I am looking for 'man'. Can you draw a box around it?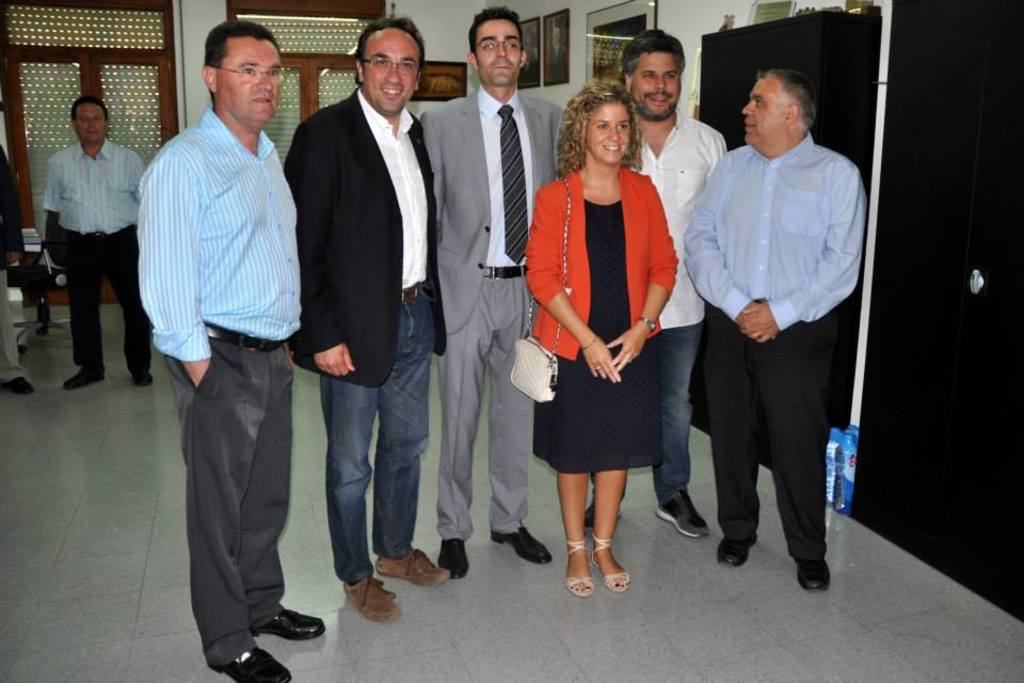
Sure, the bounding box is pyautogui.locateOnScreen(689, 12, 868, 618).
